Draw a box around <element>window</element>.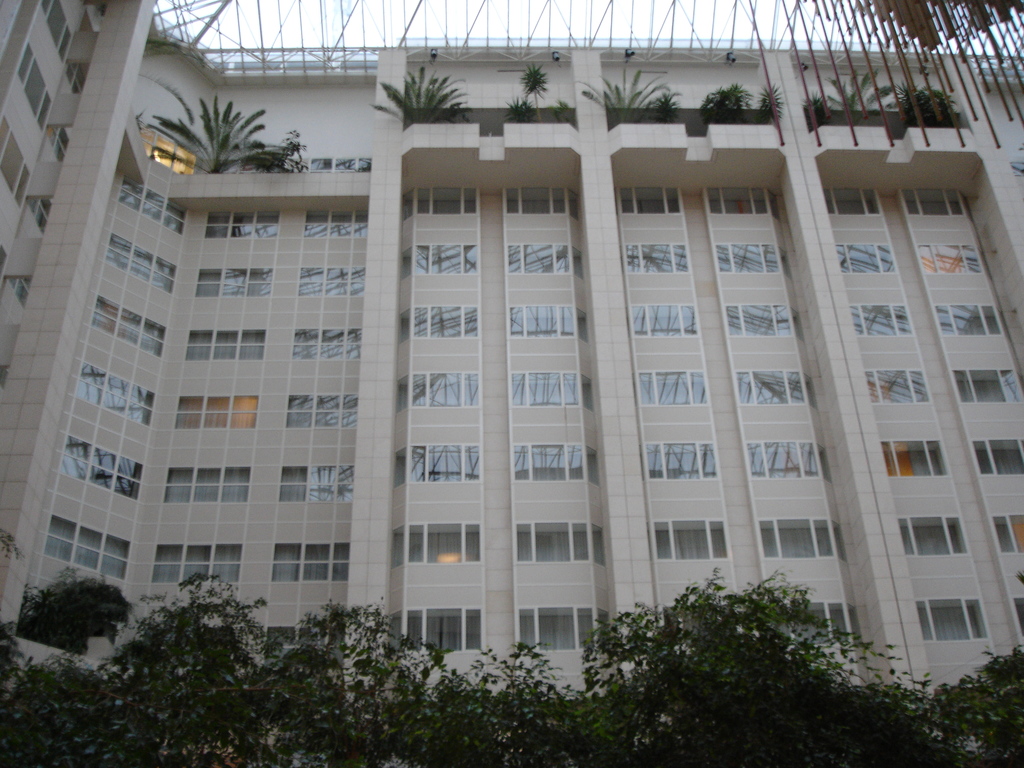
locate(849, 301, 919, 343).
